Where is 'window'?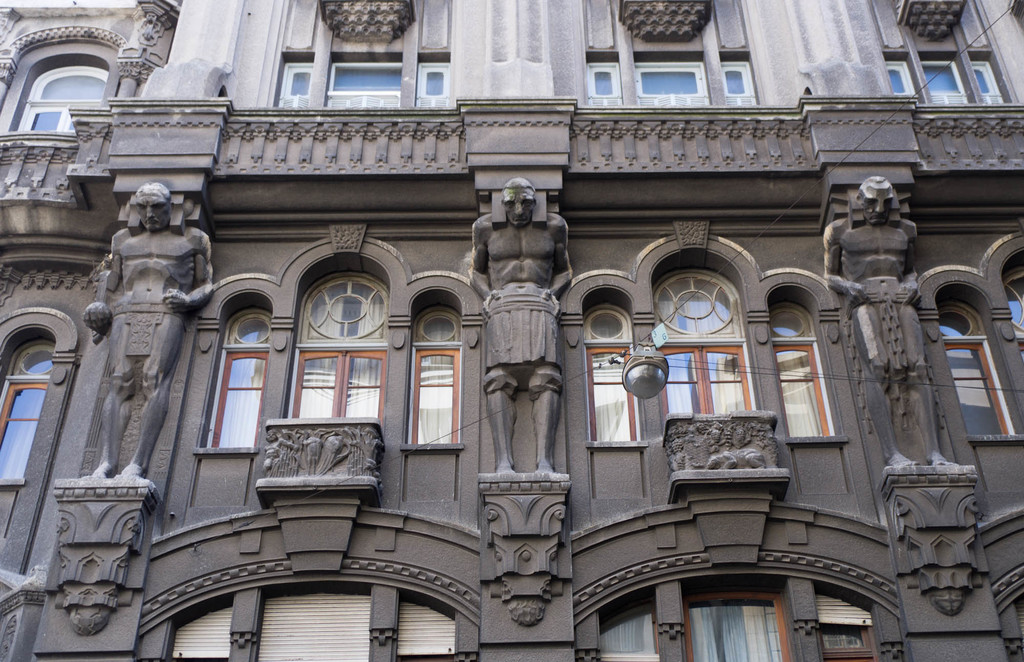
box=[0, 377, 49, 487].
